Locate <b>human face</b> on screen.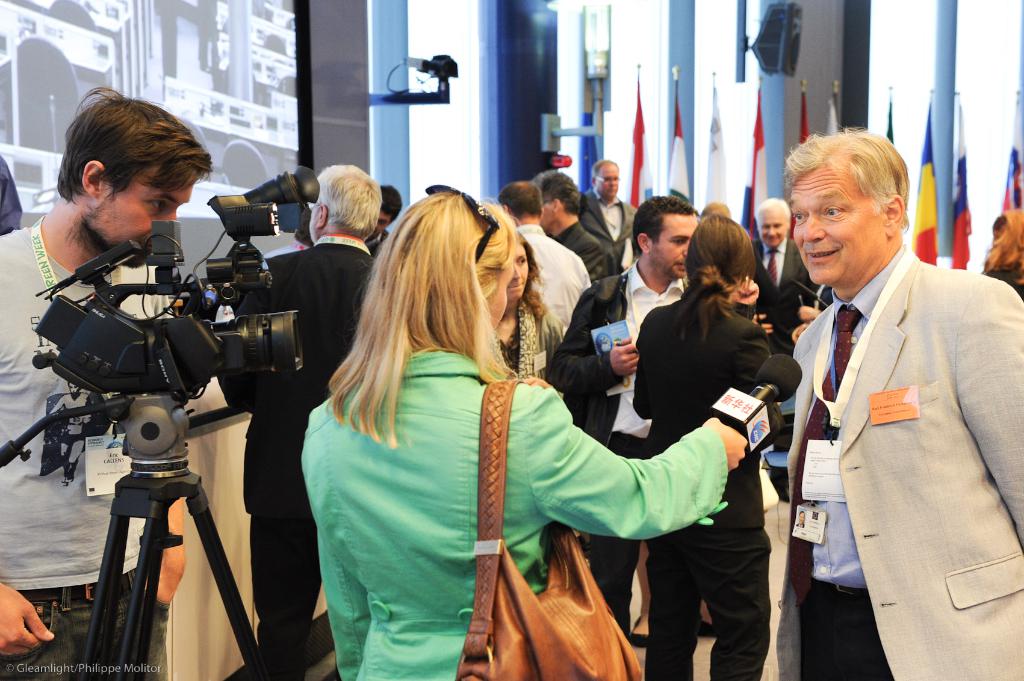
On screen at rect(75, 181, 192, 259).
